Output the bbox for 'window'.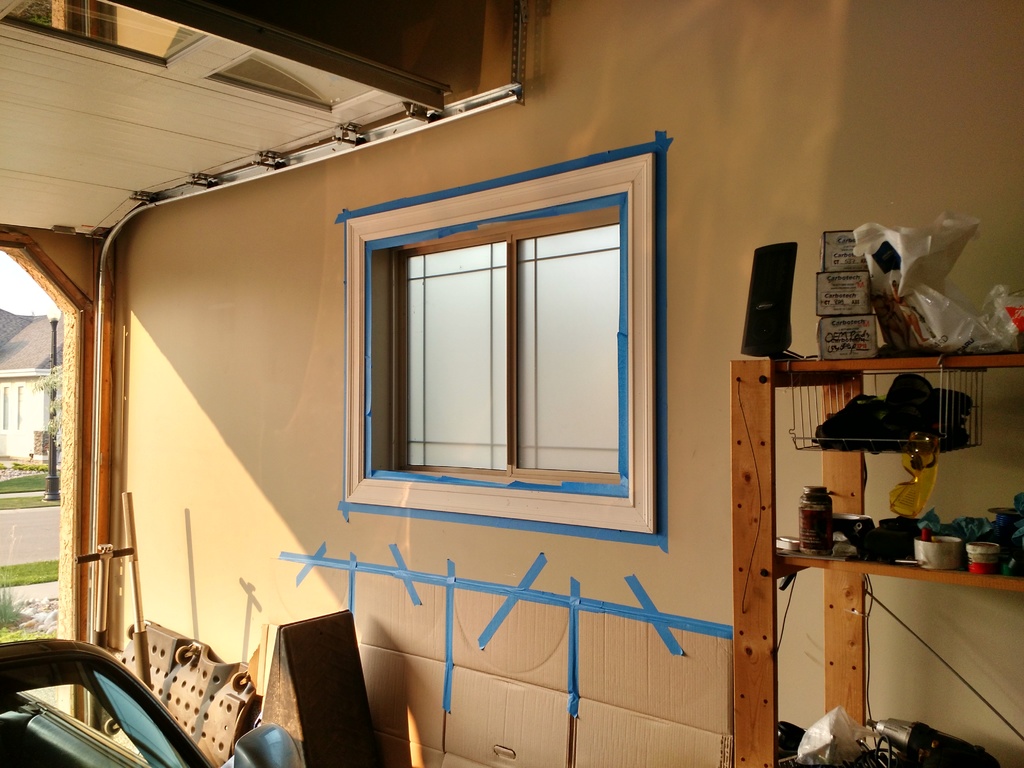
bbox(372, 246, 632, 497).
